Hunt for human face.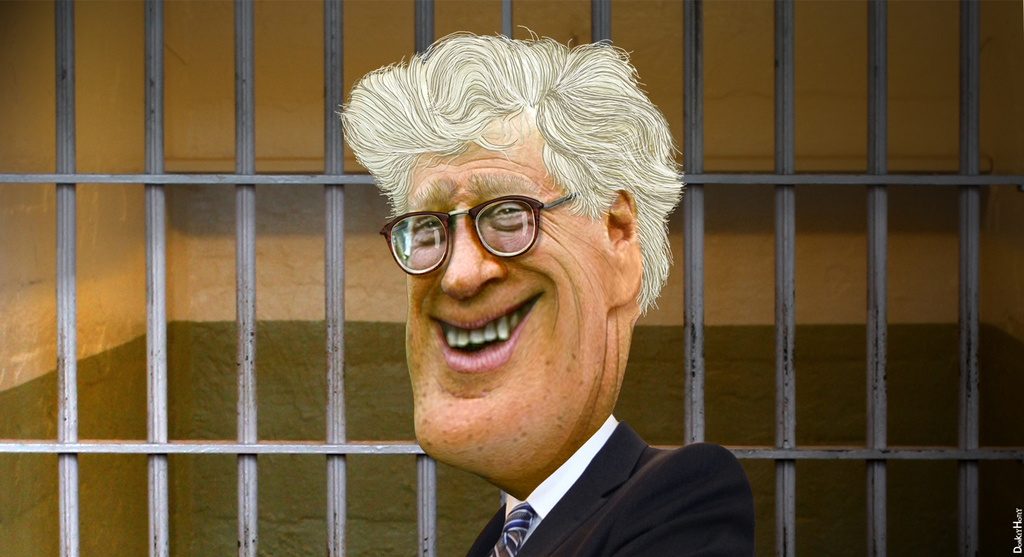
Hunted down at box=[402, 109, 602, 482].
